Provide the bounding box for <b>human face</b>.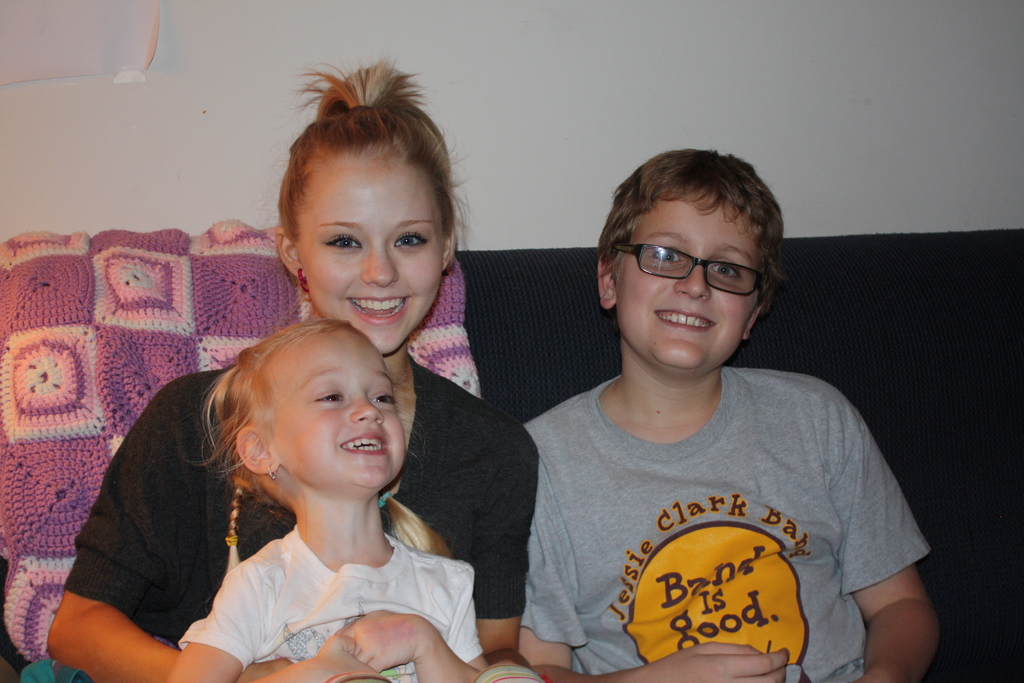
619, 203, 754, 363.
